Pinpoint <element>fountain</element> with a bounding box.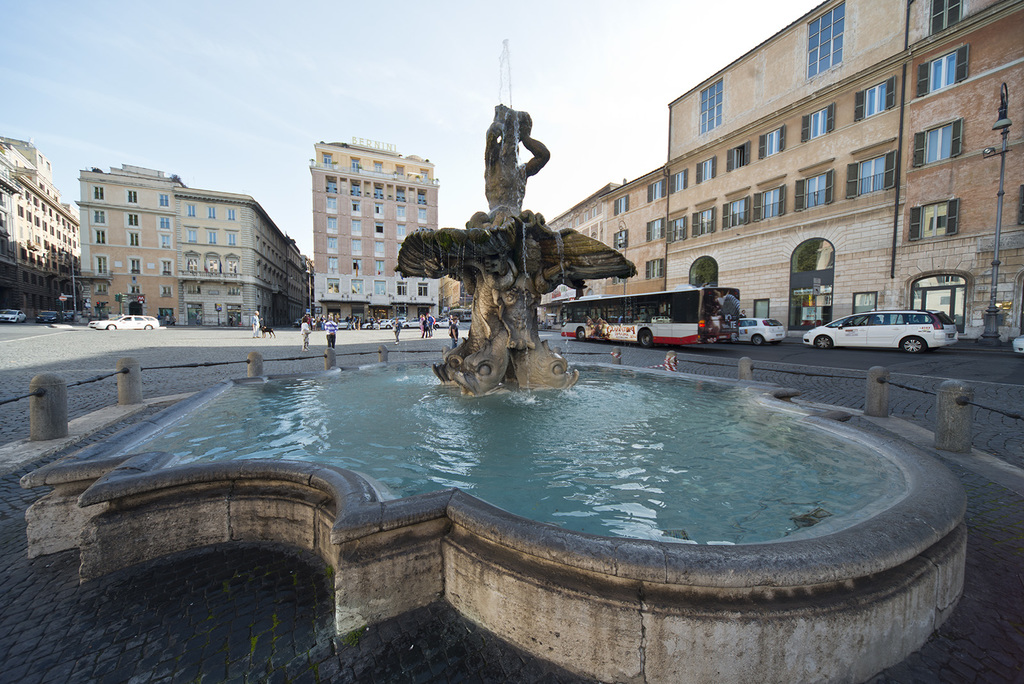
(27, 29, 973, 683).
